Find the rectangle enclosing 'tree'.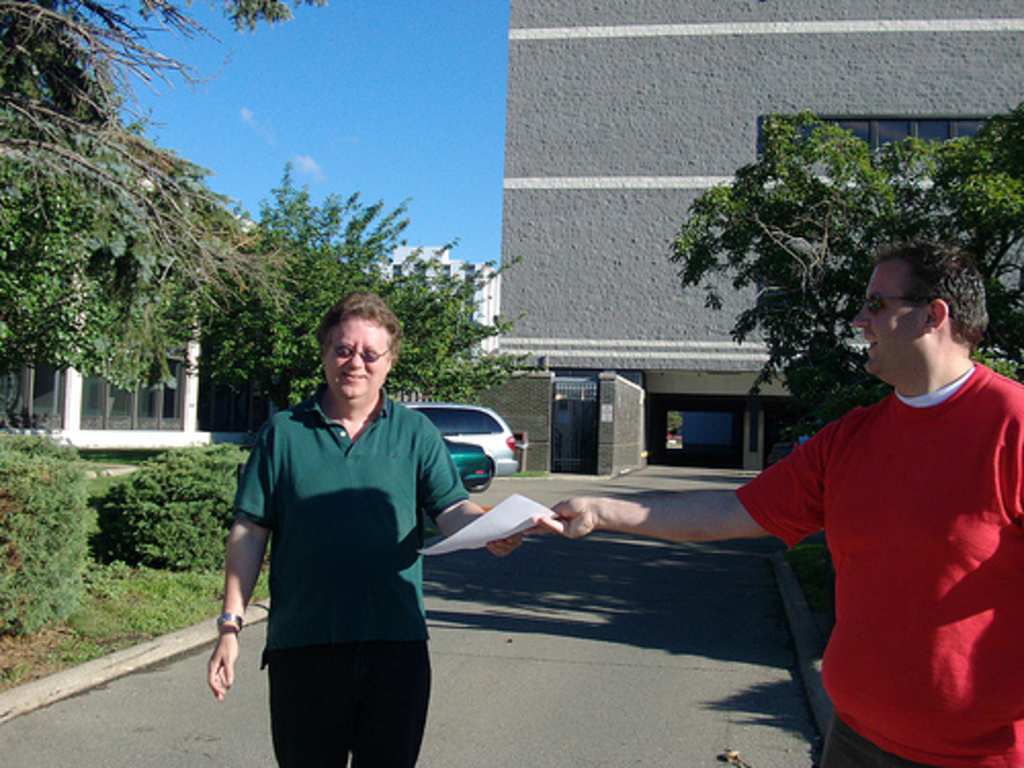
(0, 0, 246, 387).
